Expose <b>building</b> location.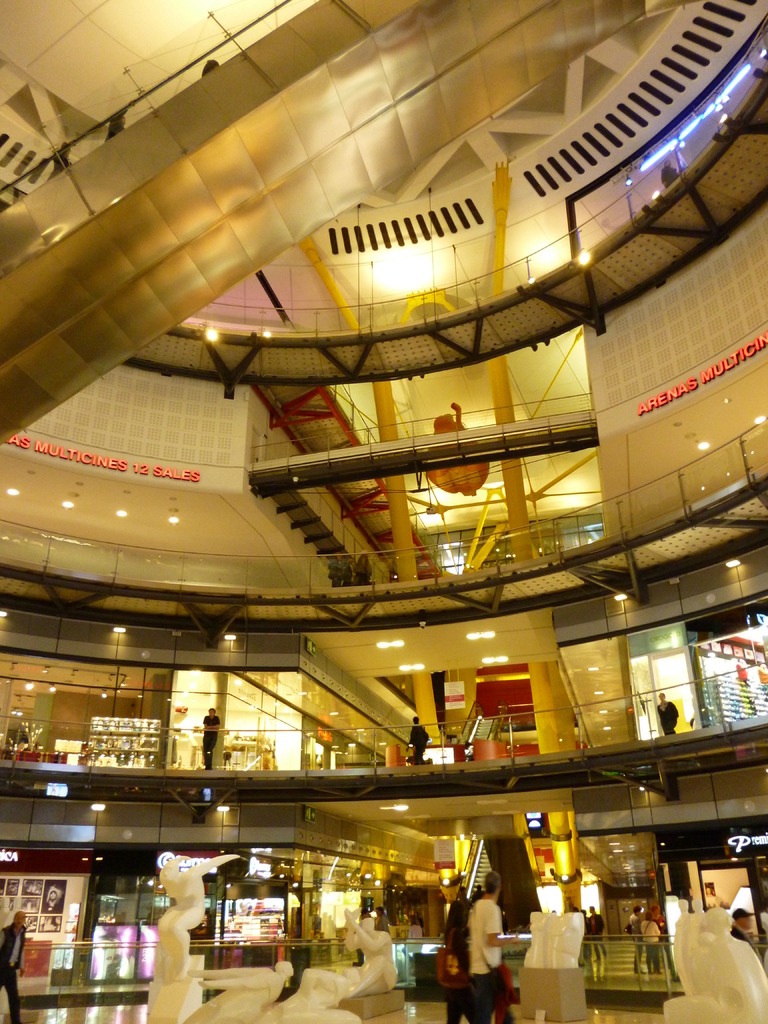
Exposed at detection(0, 0, 767, 1023).
